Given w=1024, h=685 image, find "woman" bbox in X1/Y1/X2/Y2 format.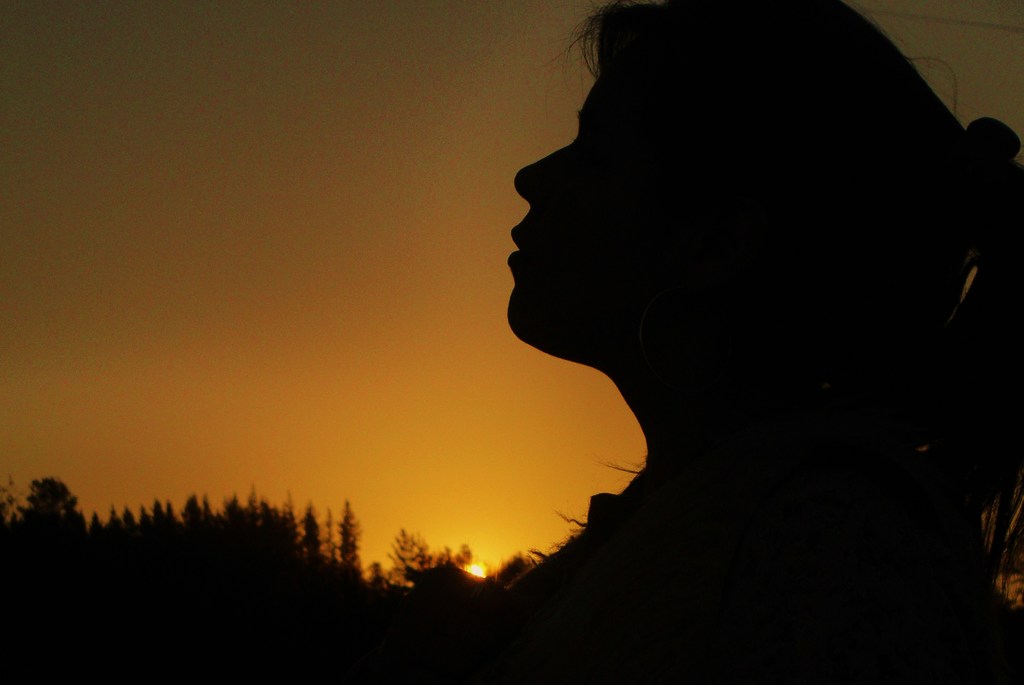
376/0/989/609.
